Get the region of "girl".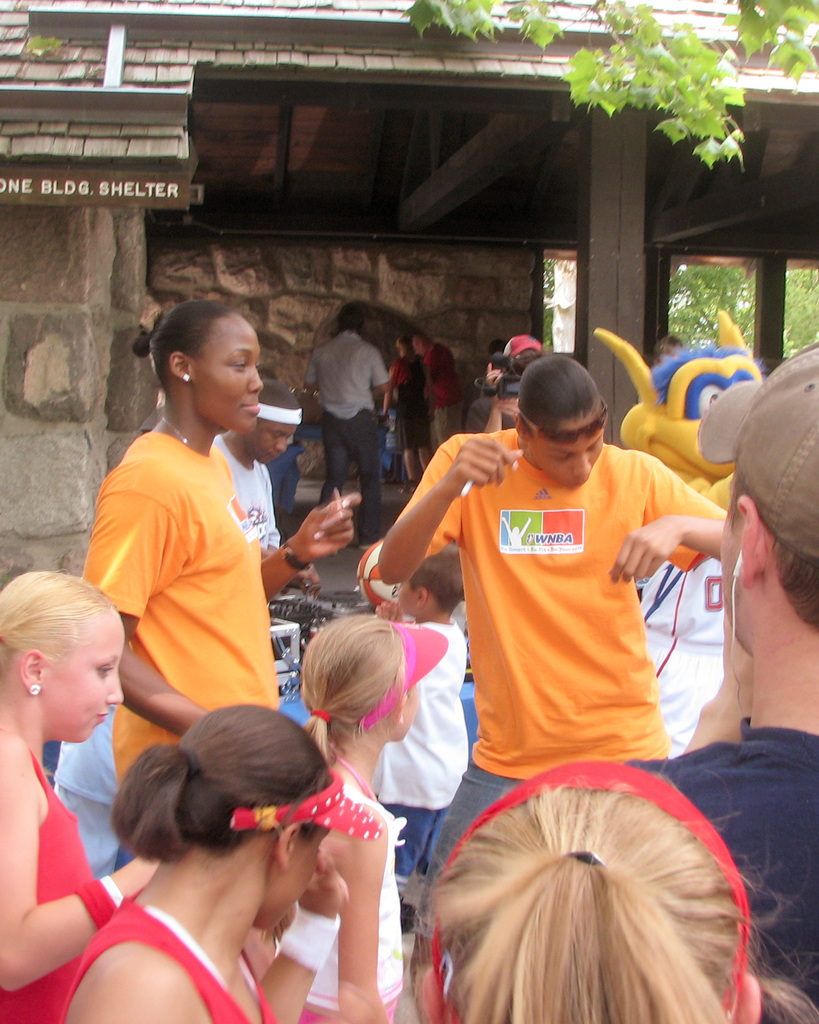
bbox(1, 573, 125, 1023).
